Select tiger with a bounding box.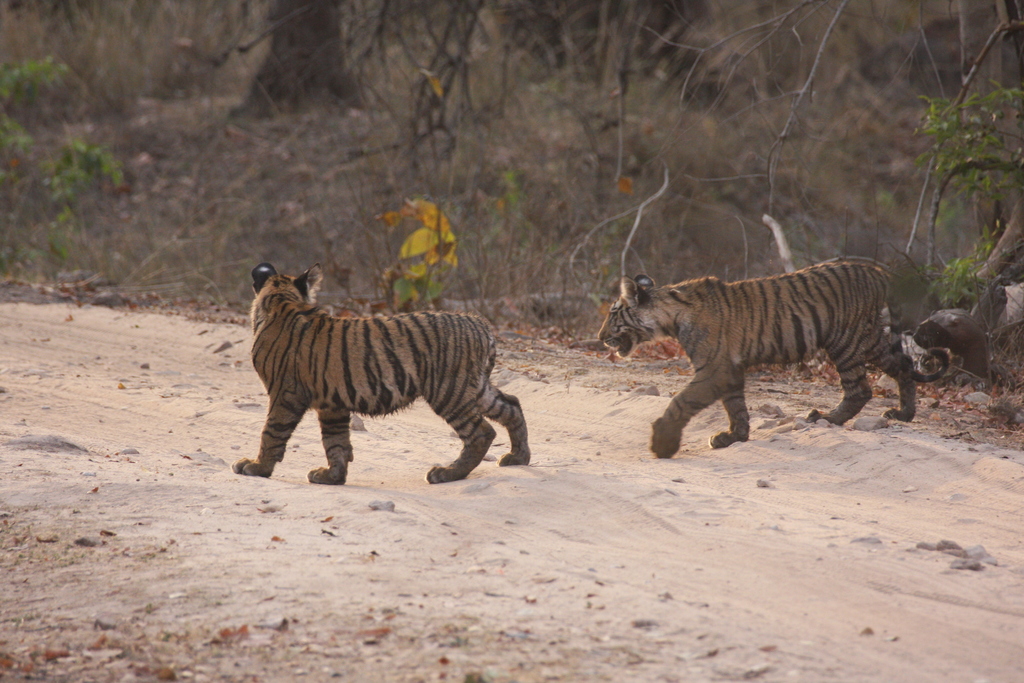
(229,263,531,484).
